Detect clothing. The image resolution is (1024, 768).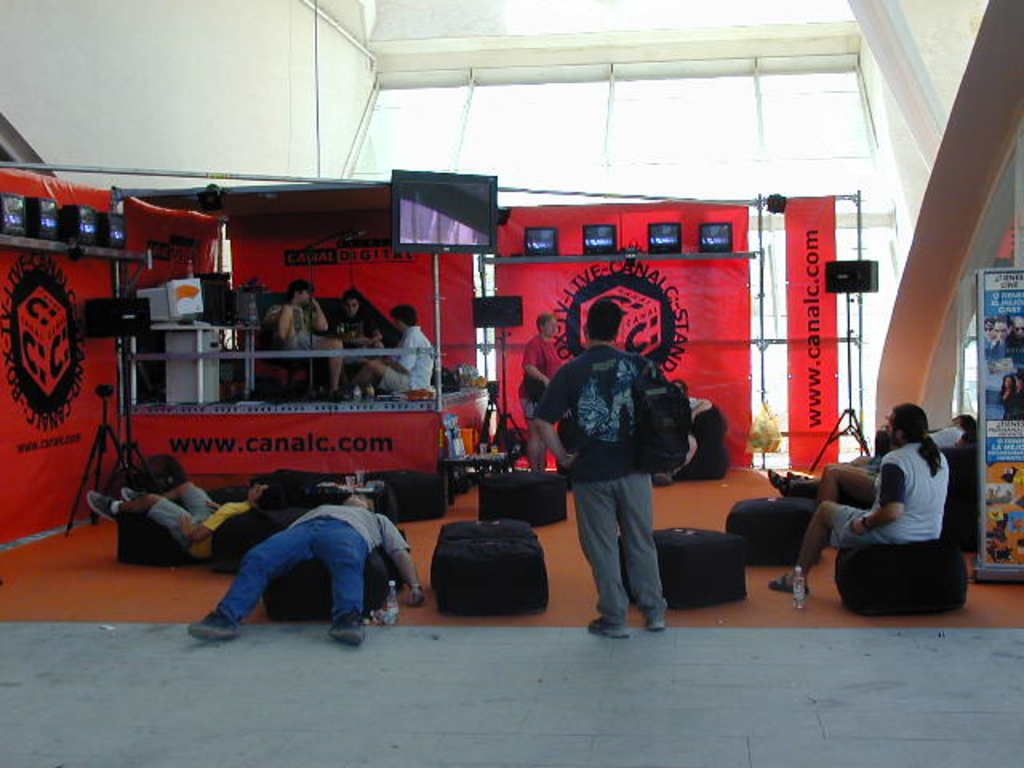
x1=989, y1=336, x2=1006, y2=360.
